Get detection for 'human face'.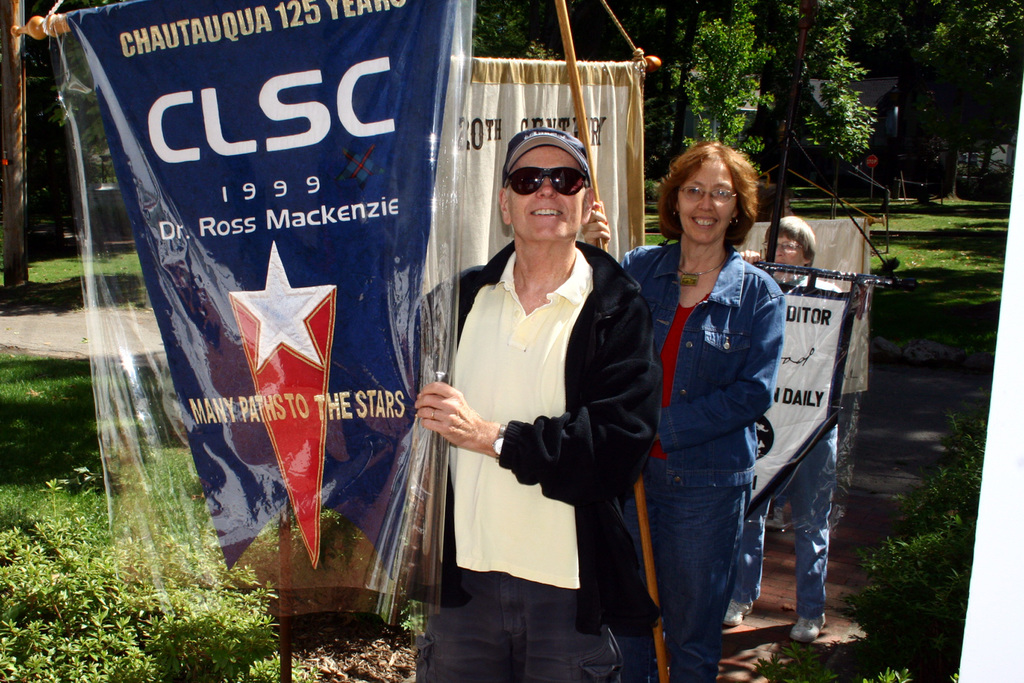
Detection: select_region(509, 147, 585, 240).
